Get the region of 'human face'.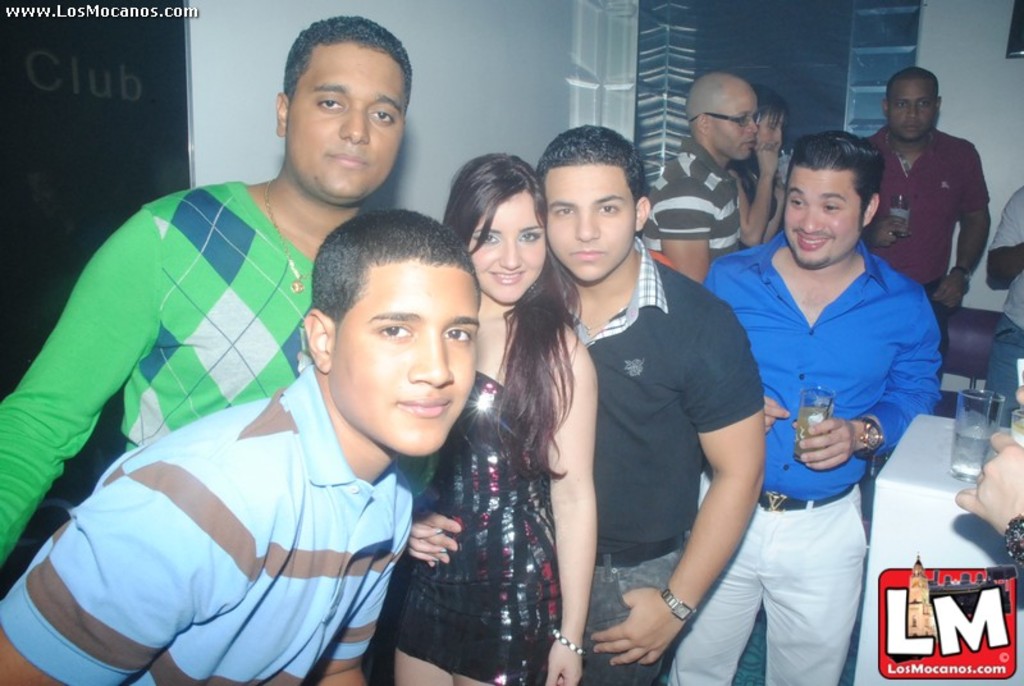
{"x1": 890, "y1": 76, "x2": 937, "y2": 145}.
